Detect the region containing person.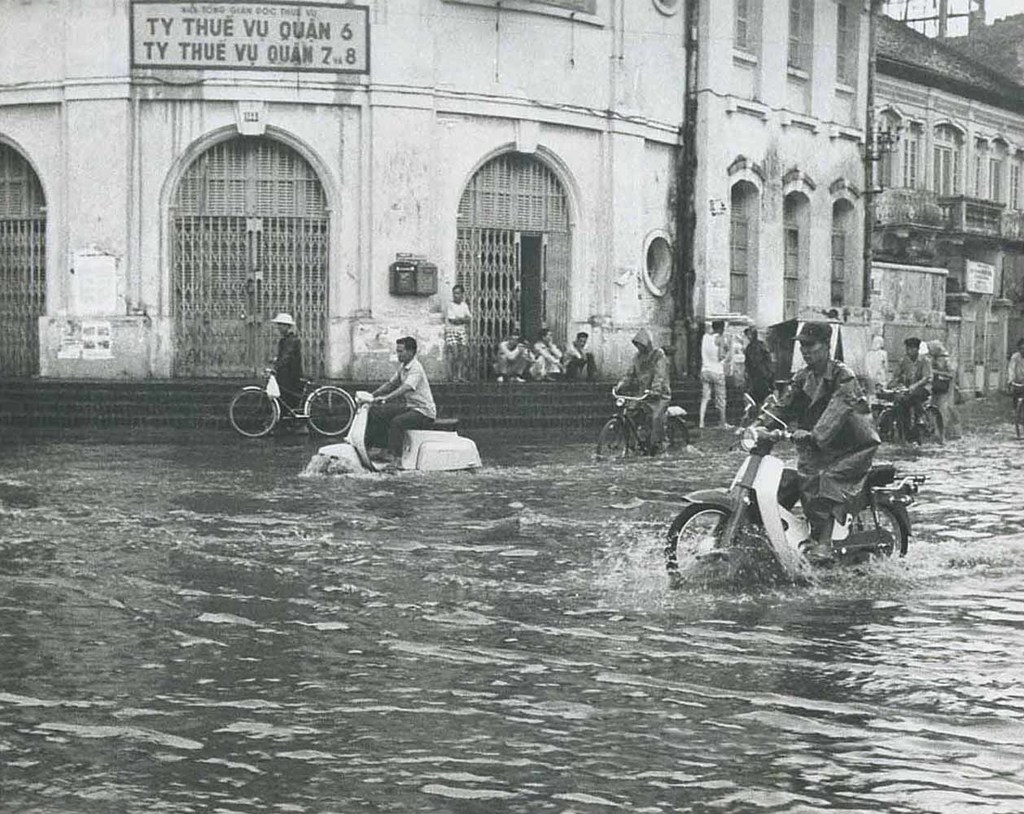
region(562, 330, 598, 379).
